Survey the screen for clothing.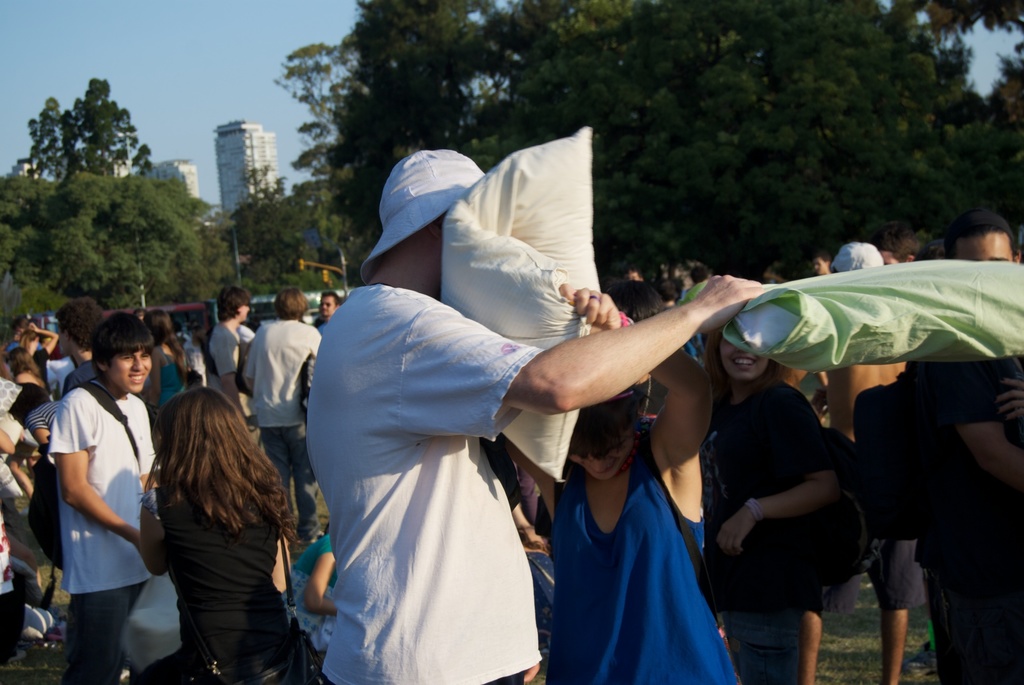
Survey found: 33,344,146,652.
